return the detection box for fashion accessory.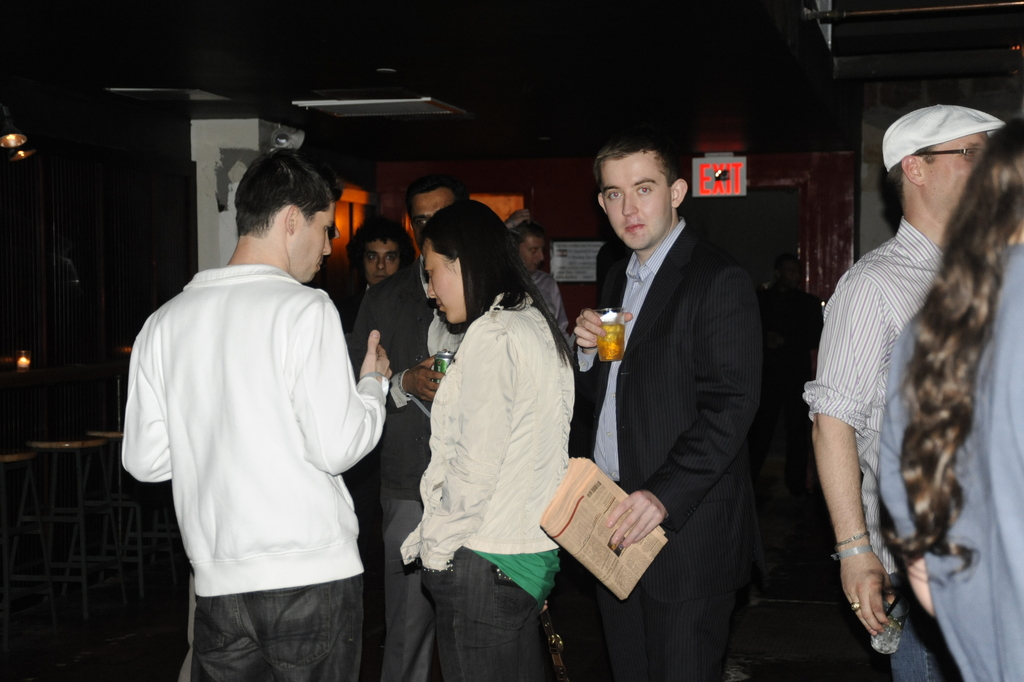
<bbox>397, 366, 414, 400</bbox>.
